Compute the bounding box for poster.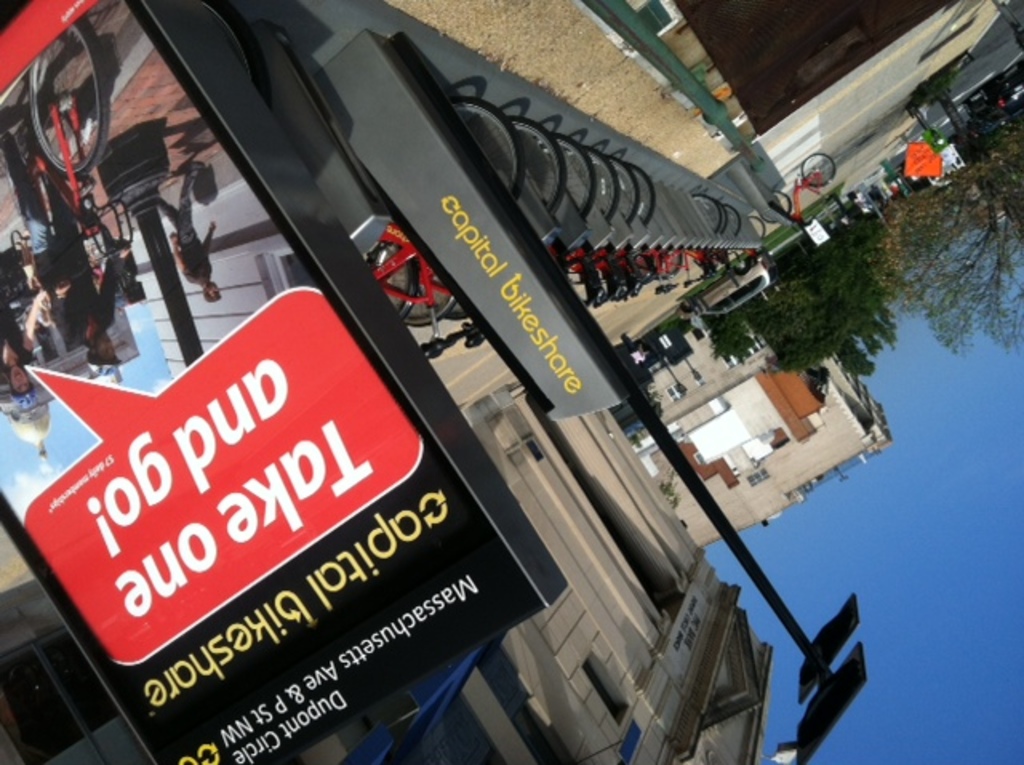
<region>0, 0, 1022, 763</region>.
